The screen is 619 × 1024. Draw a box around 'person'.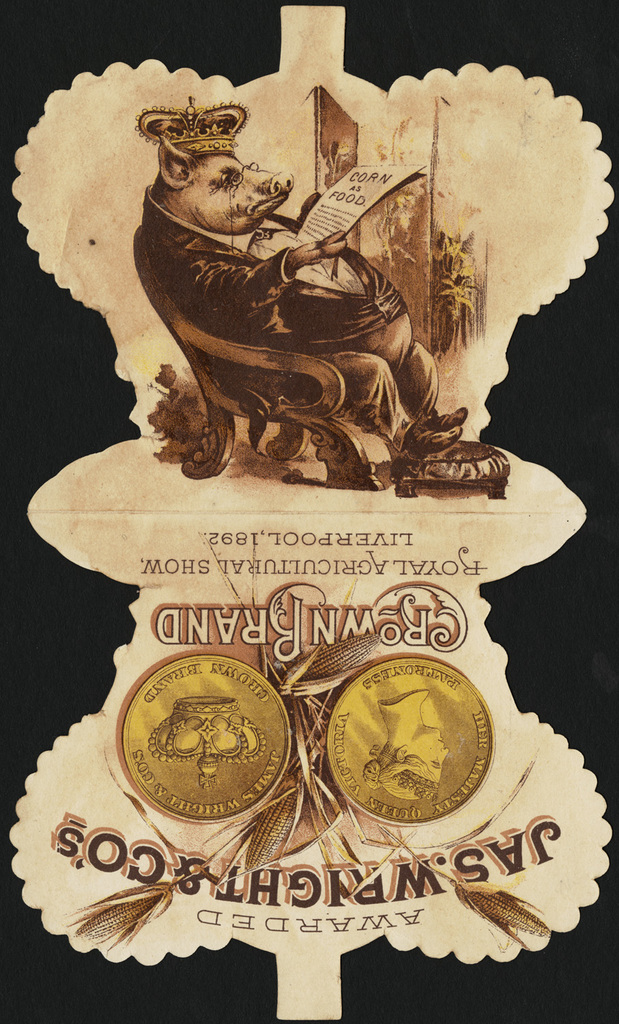
crop(364, 696, 447, 801).
